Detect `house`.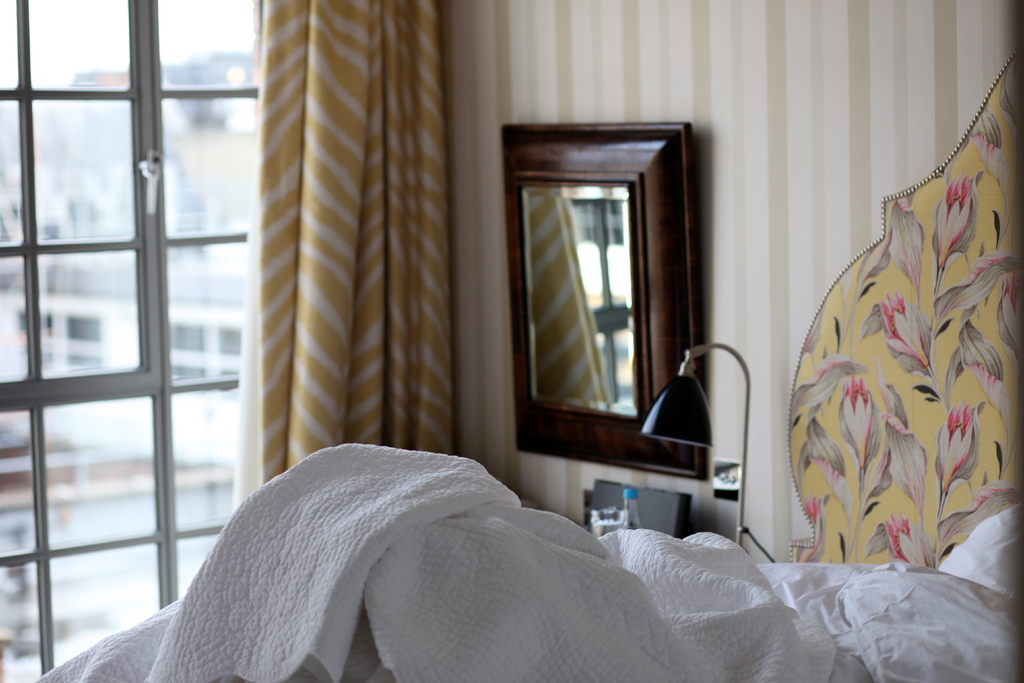
Detected at <bbox>0, 0, 1023, 682</bbox>.
